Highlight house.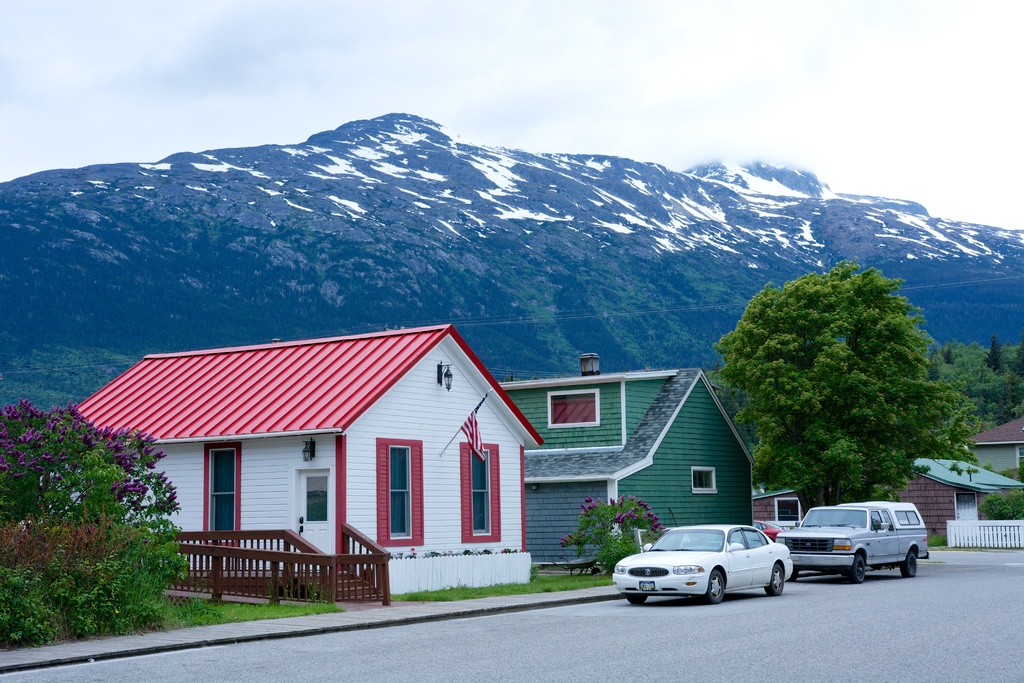
Highlighted region: x1=64 y1=322 x2=544 y2=600.
